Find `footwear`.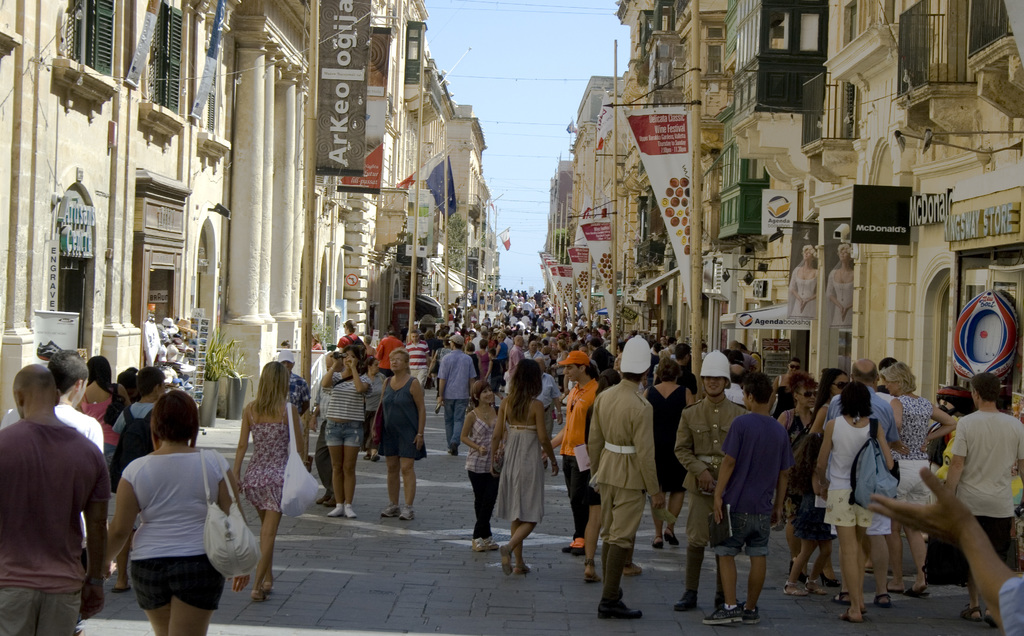
573, 544, 583, 552.
